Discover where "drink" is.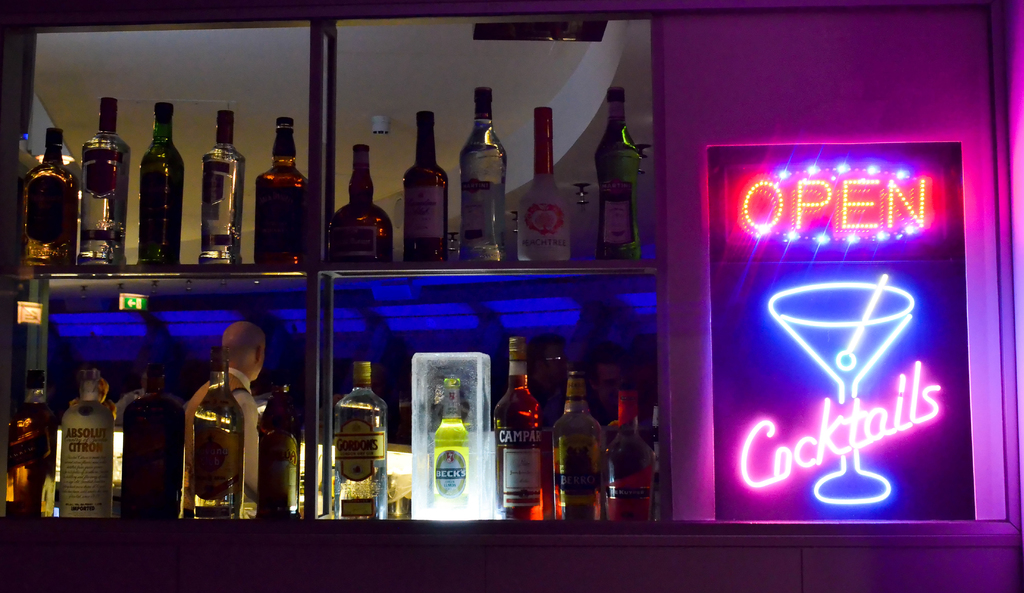
Discovered at <box>249,116,305,274</box>.
